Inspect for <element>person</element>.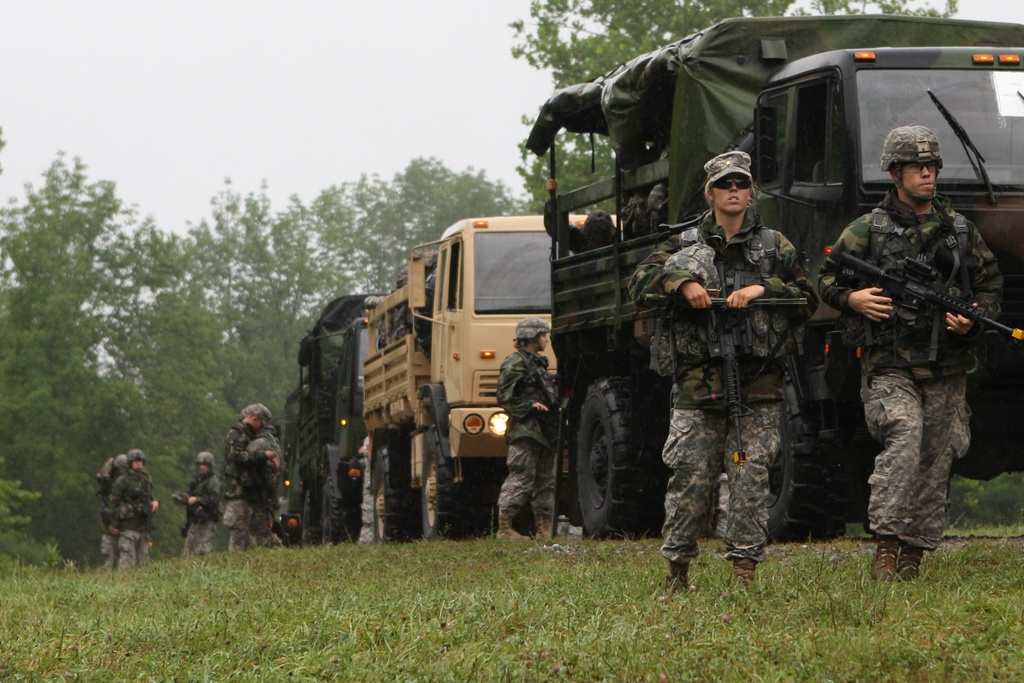
Inspection: bbox(405, 252, 429, 324).
